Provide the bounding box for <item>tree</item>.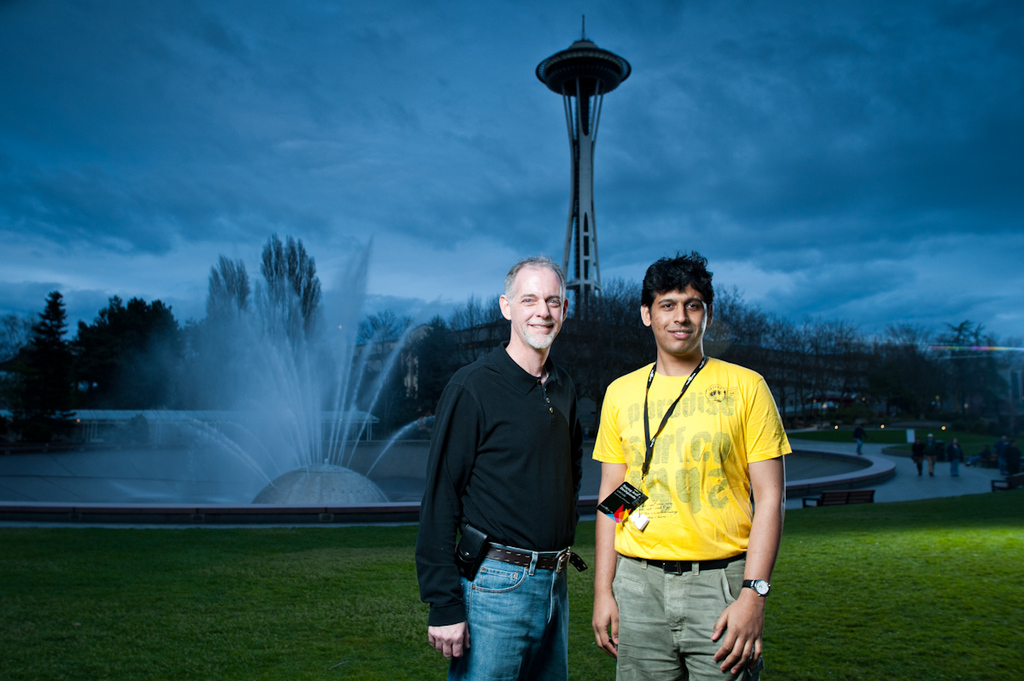
848:321:941:416.
